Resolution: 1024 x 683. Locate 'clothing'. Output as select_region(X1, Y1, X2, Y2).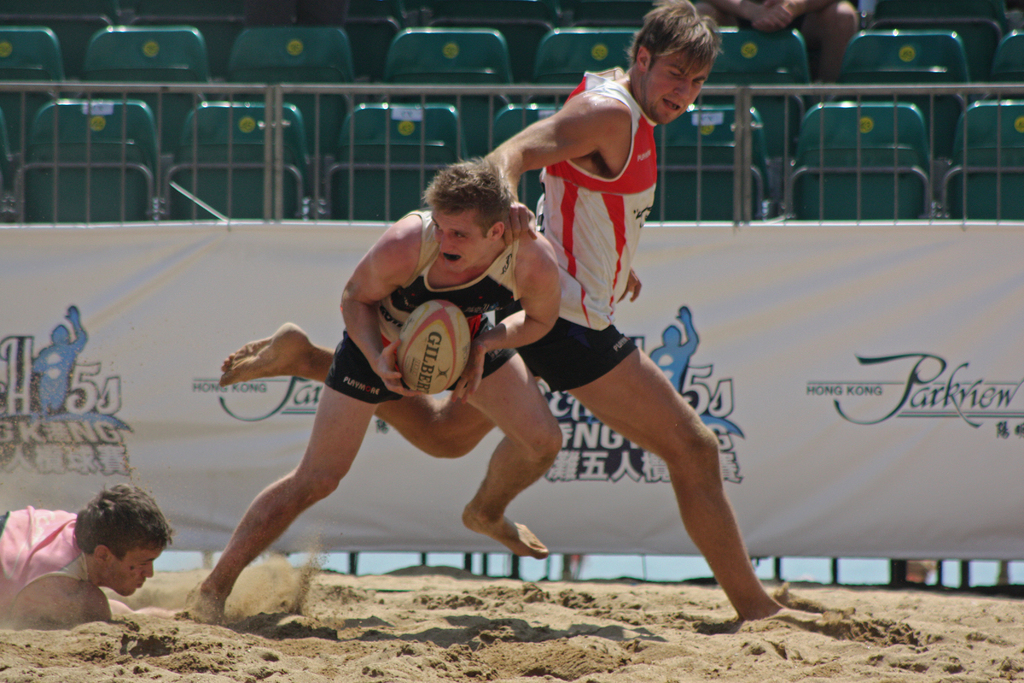
select_region(0, 504, 104, 618).
